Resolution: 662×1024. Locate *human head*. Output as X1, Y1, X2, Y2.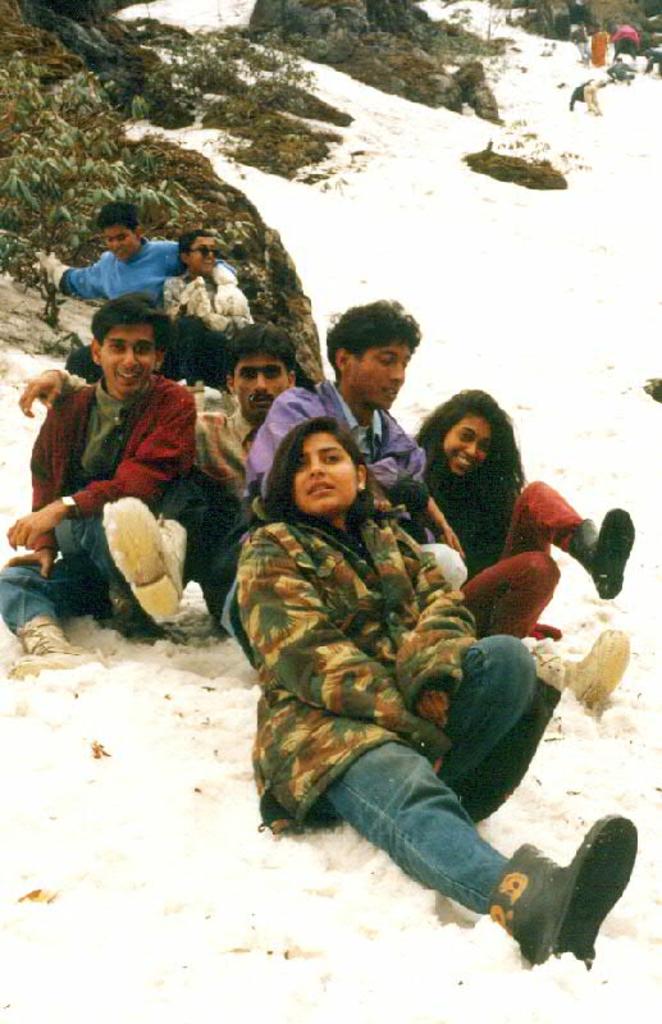
85, 291, 174, 396.
